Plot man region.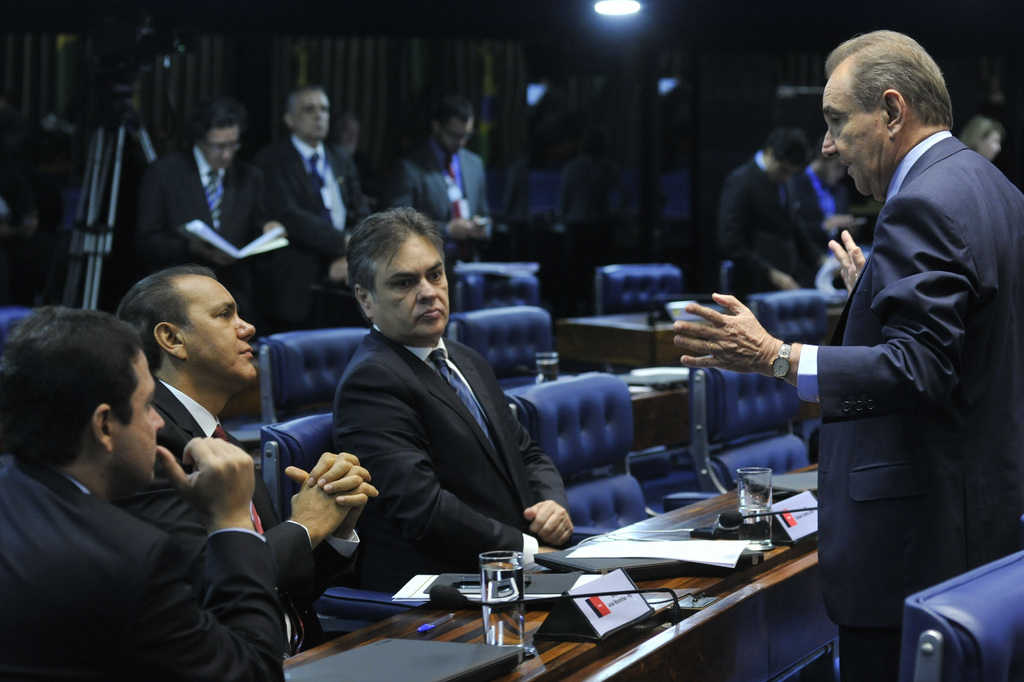
Plotted at left=321, top=209, right=585, bottom=567.
